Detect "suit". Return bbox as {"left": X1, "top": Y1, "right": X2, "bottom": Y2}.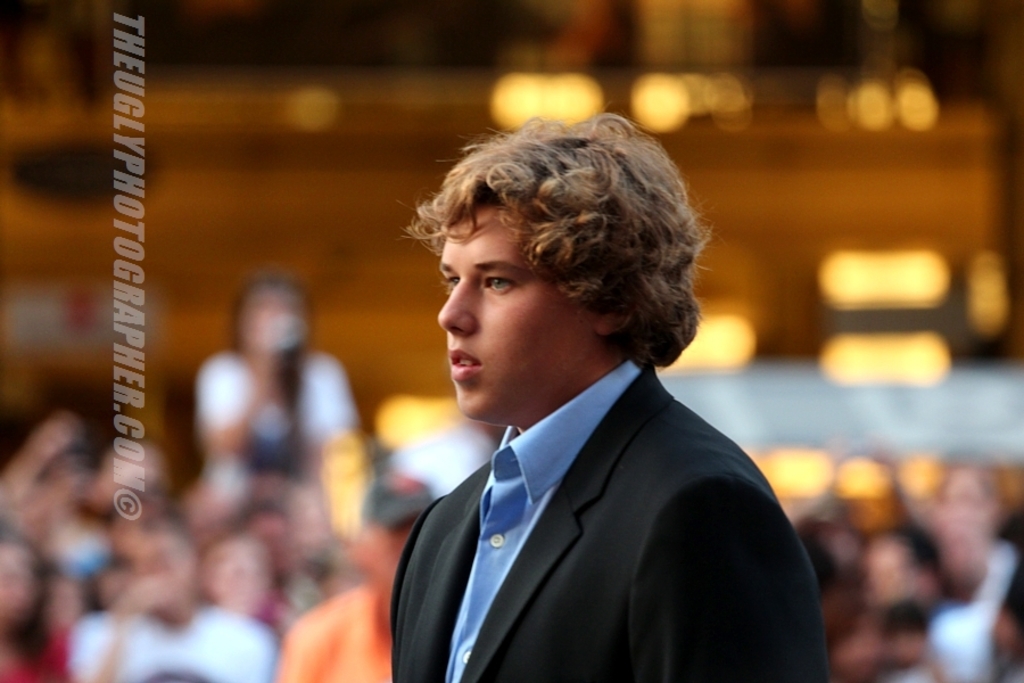
{"left": 377, "top": 283, "right": 850, "bottom": 680}.
